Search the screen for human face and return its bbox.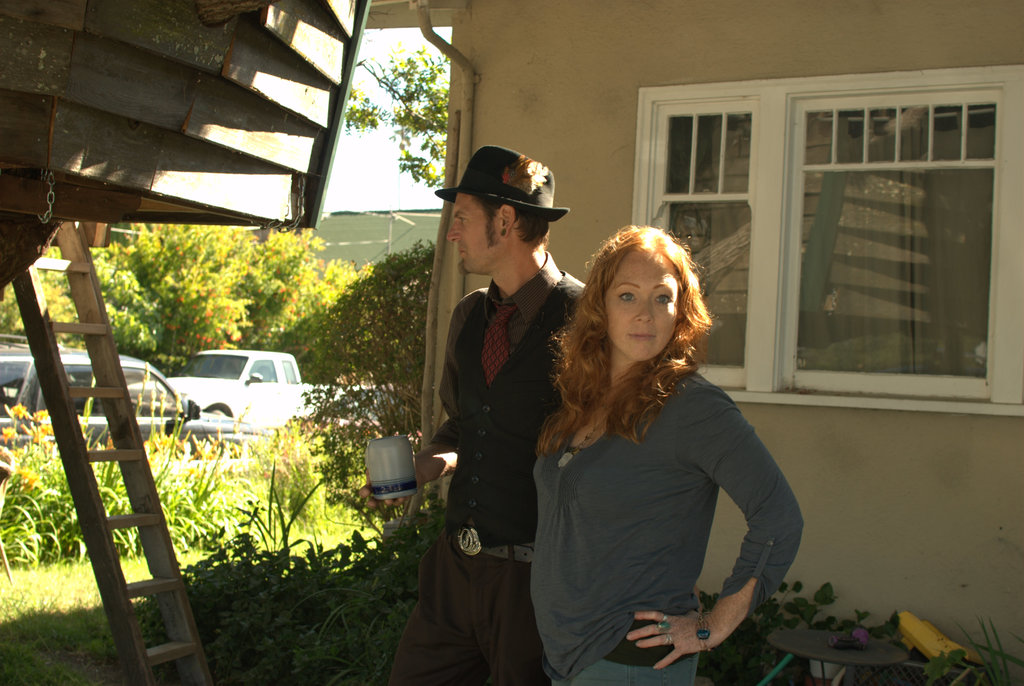
Found: x1=445, y1=196, x2=496, y2=276.
